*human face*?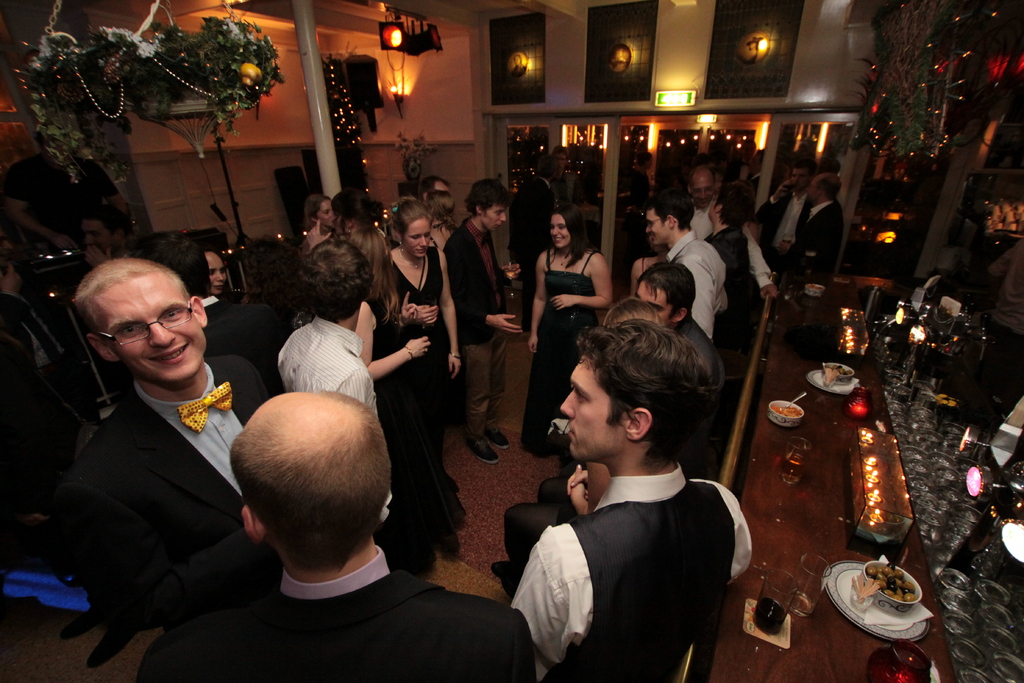
[552,215,575,251]
